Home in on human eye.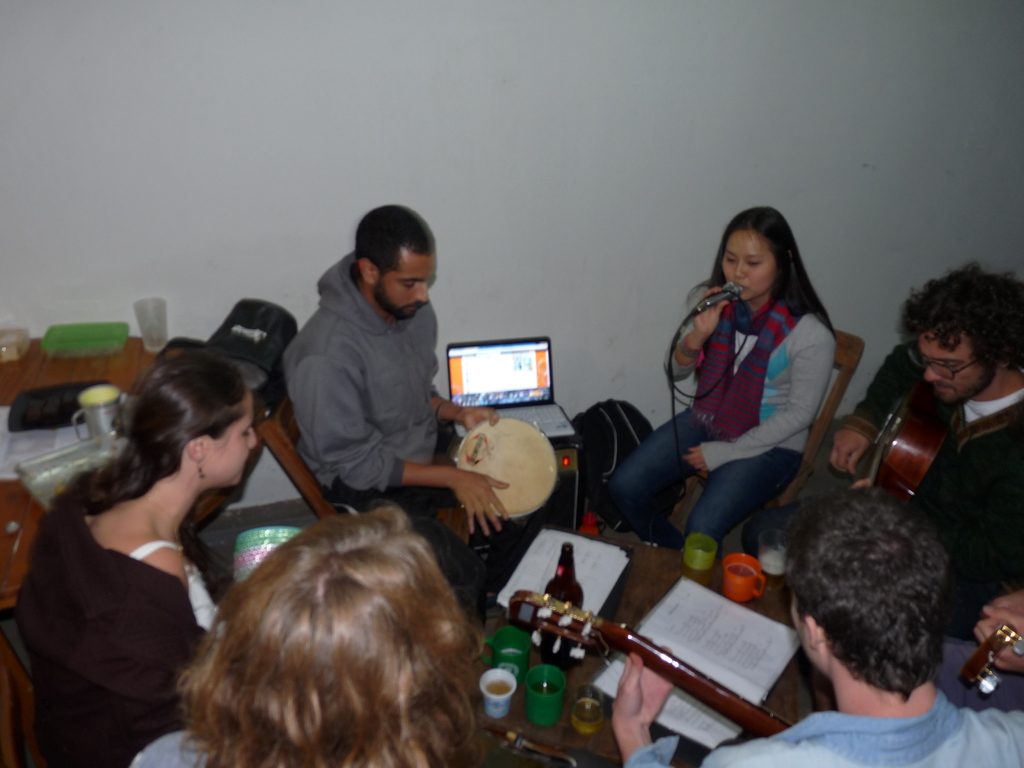
Homed in at 945/360/961/369.
